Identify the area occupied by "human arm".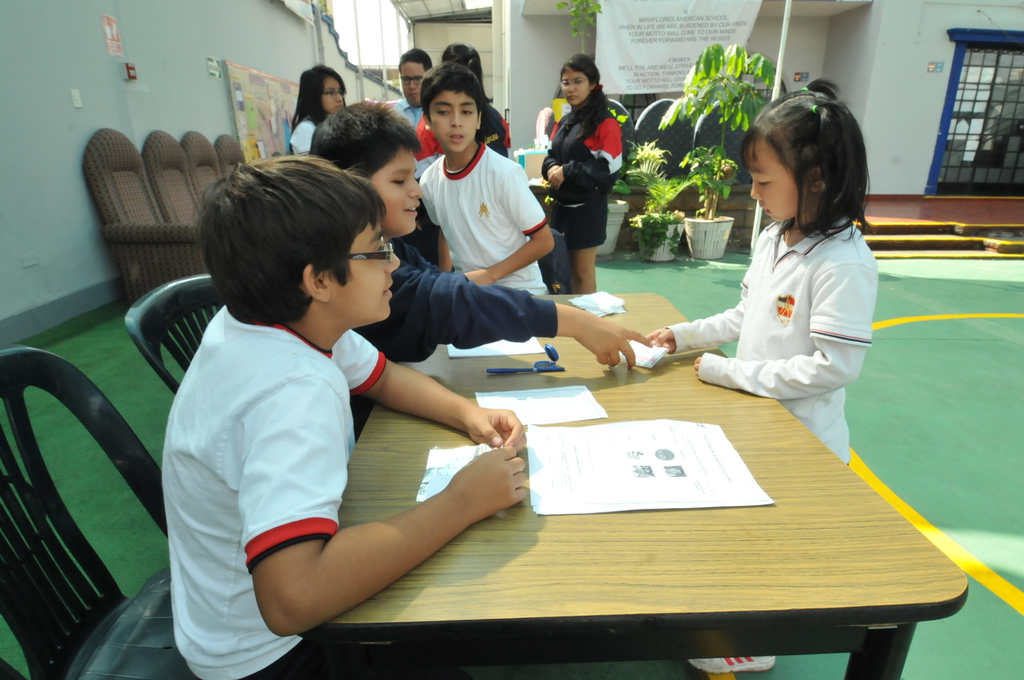
Area: bbox=(399, 248, 653, 378).
